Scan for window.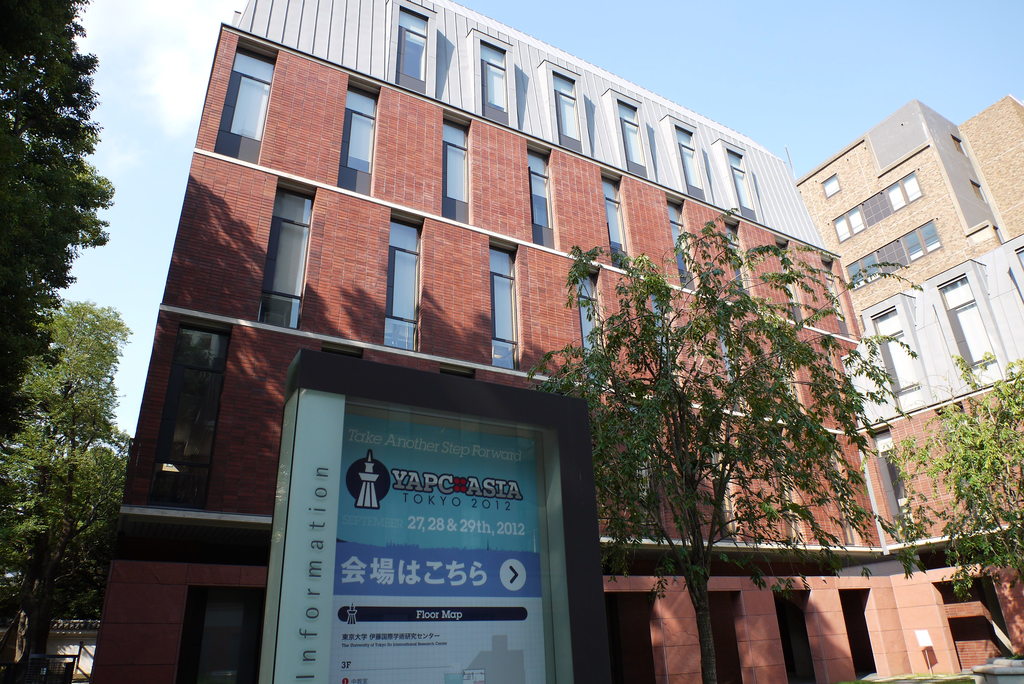
Scan result: rect(666, 115, 710, 205).
